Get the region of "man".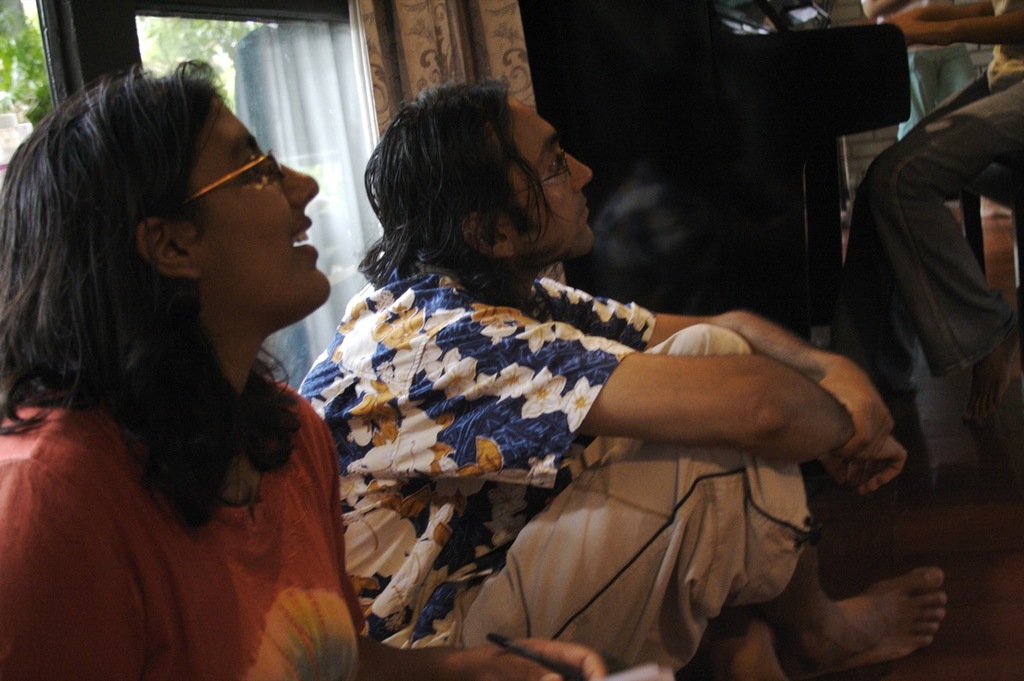
locate(843, 0, 1023, 418).
